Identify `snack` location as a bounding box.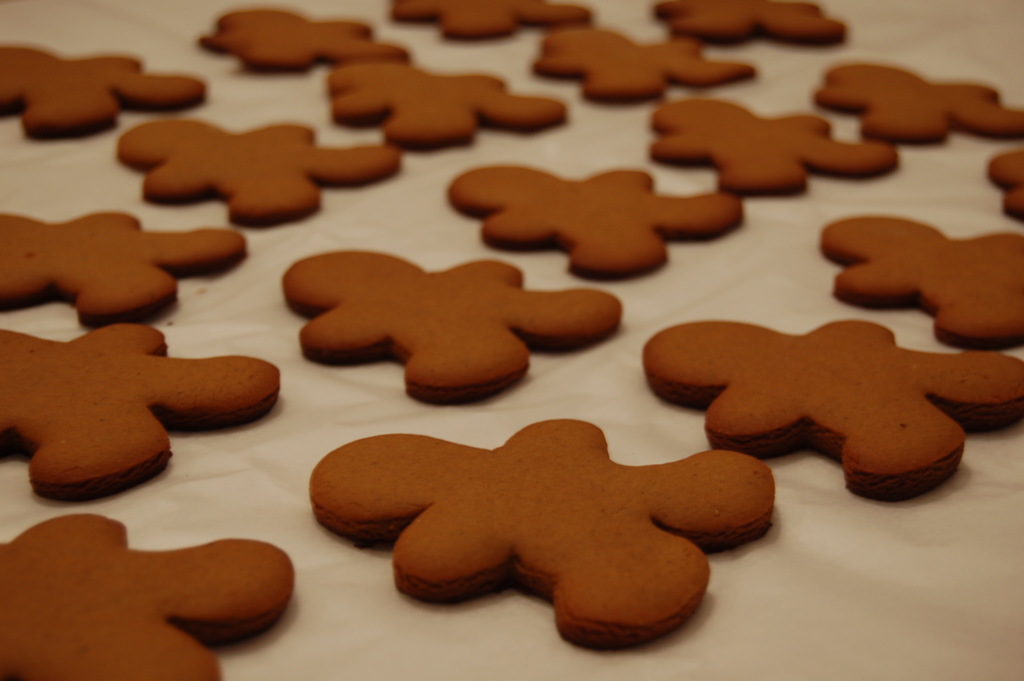
box=[284, 252, 621, 401].
